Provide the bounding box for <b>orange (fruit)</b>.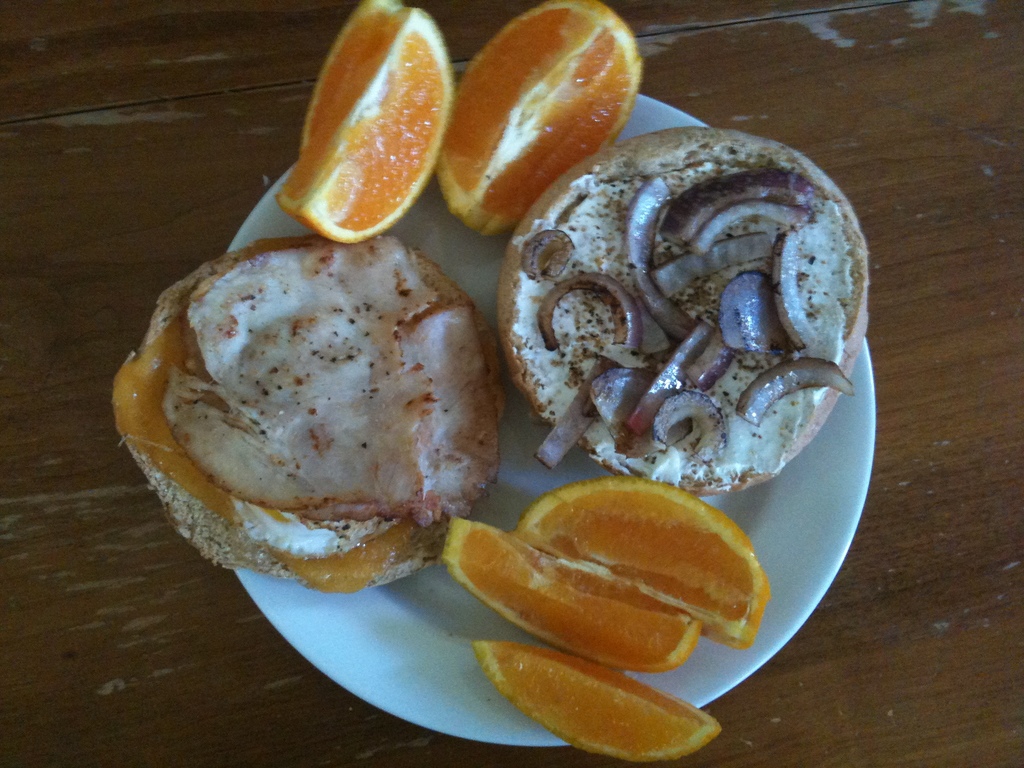
crop(513, 475, 773, 651).
